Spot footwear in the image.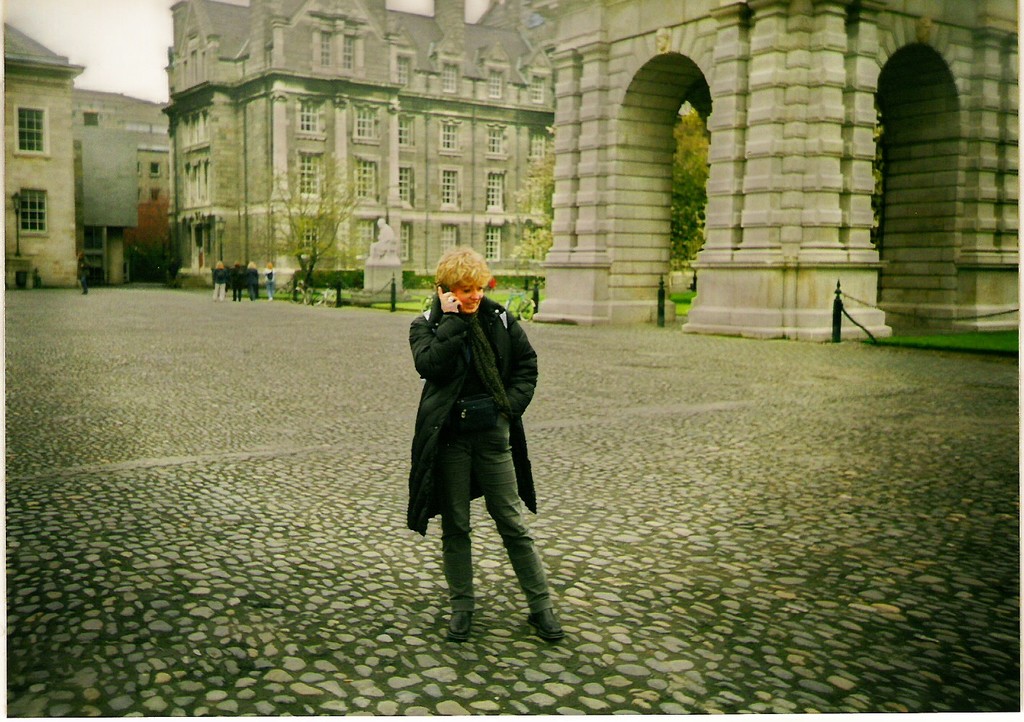
footwear found at bbox=(531, 604, 570, 640).
